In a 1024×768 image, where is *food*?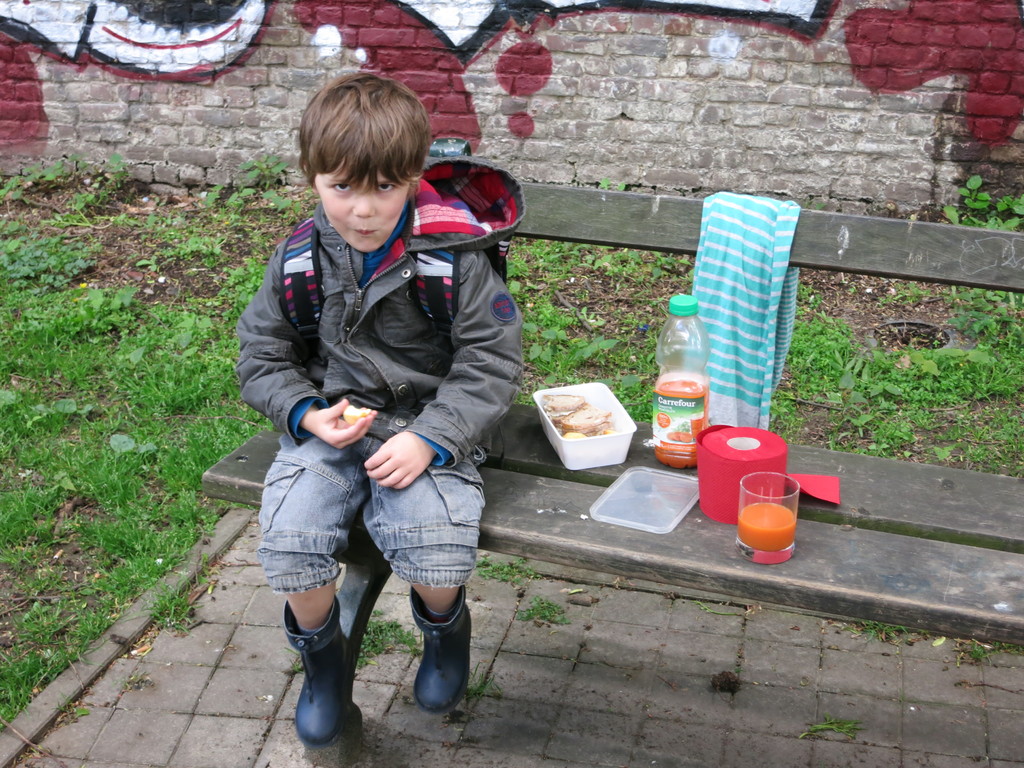
342,404,370,426.
